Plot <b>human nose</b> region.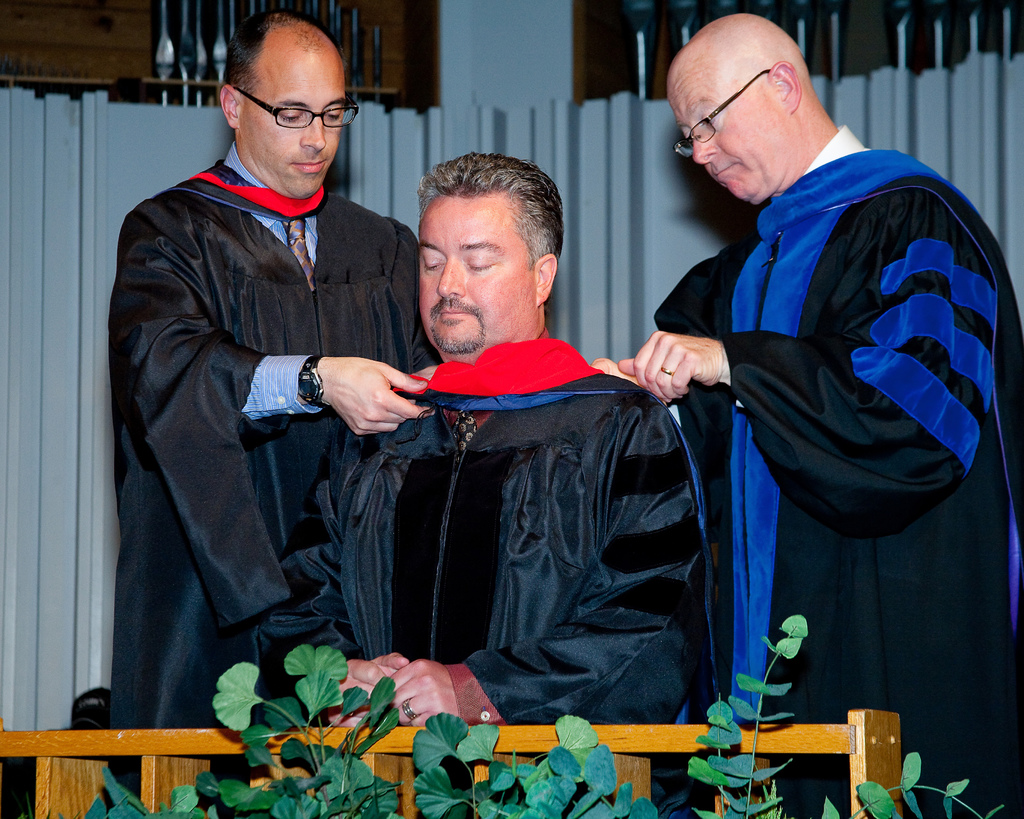
Plotted at crop(435, 247, 469, 302).
